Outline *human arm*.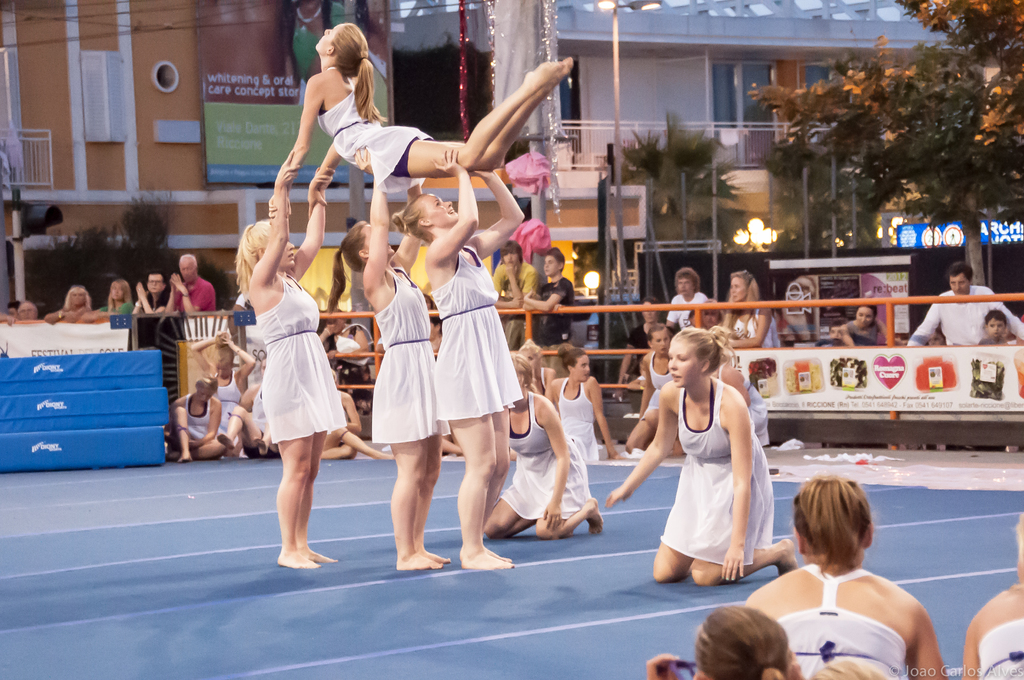
Outline: BBox(348, 140, 394, 298).
